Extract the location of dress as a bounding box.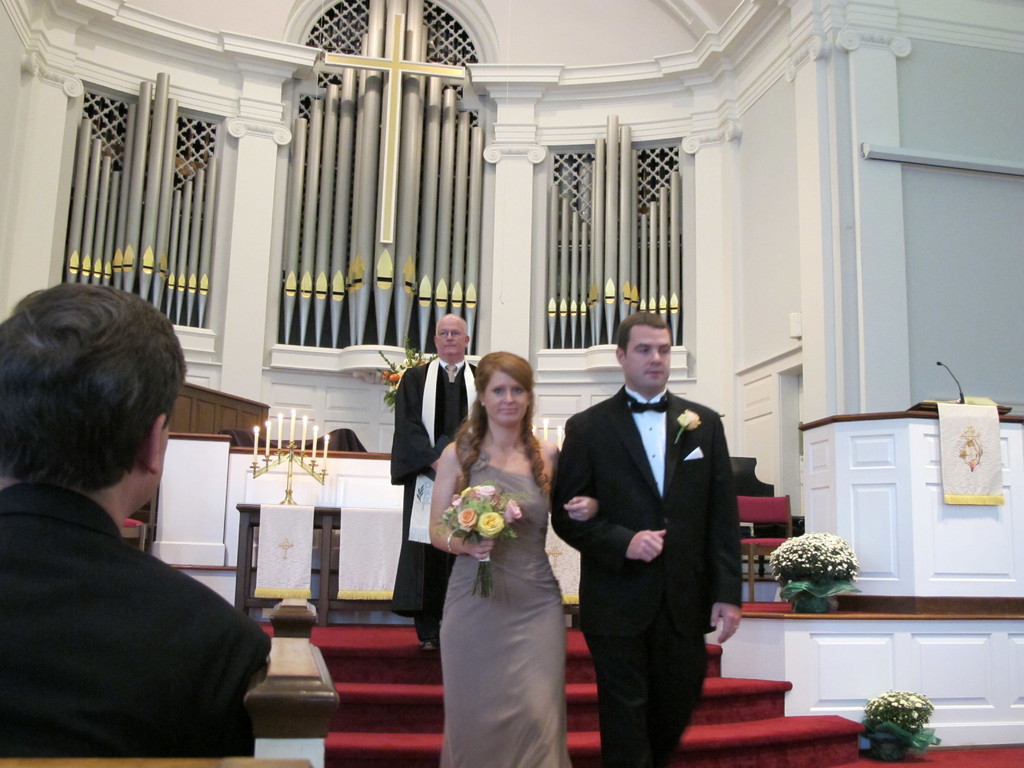
{"x1": 423, "y1": 397, "x2": 570, "y2": 740}.
